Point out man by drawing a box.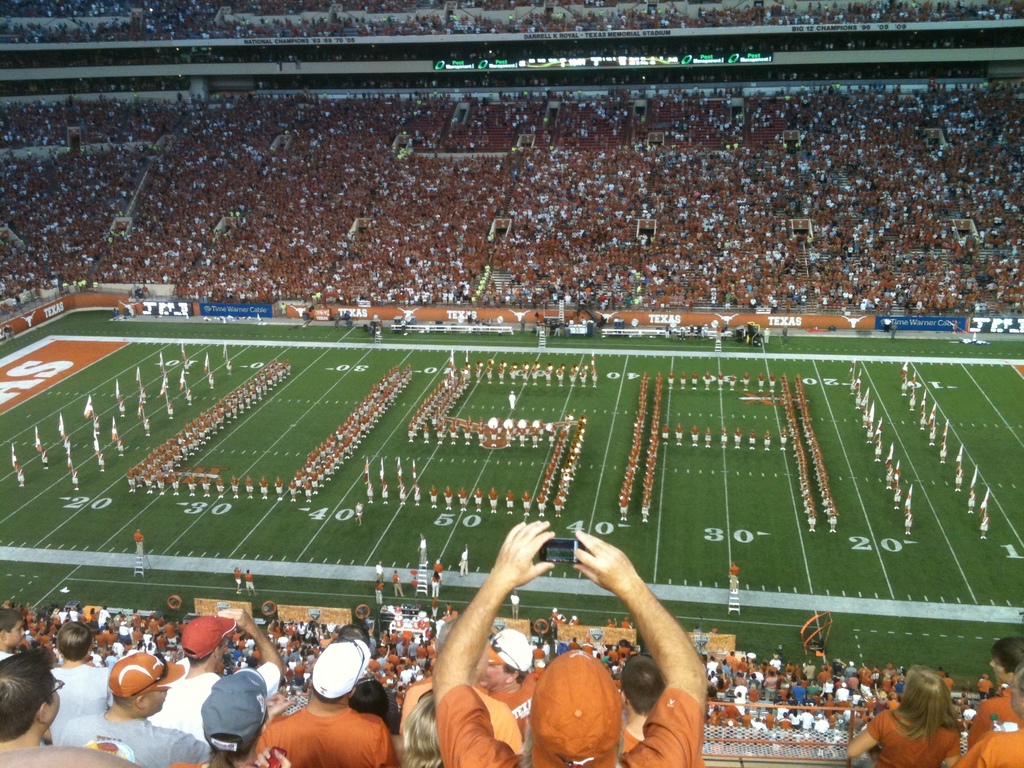
[0,648,57,750].
